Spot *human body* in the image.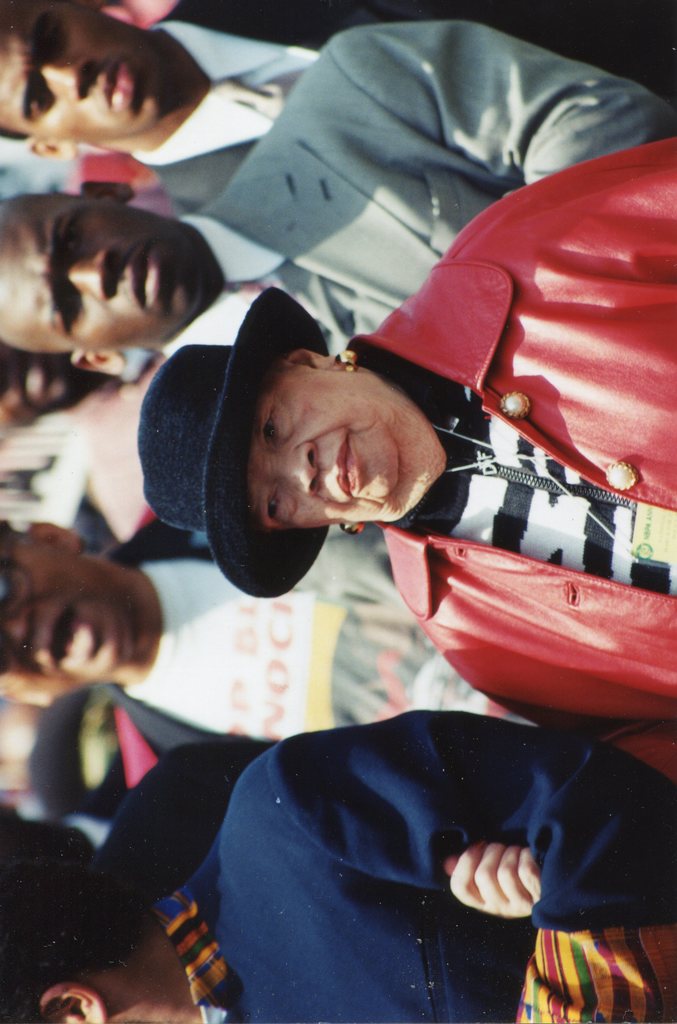
*human body* found at (8,713,676,1018).
